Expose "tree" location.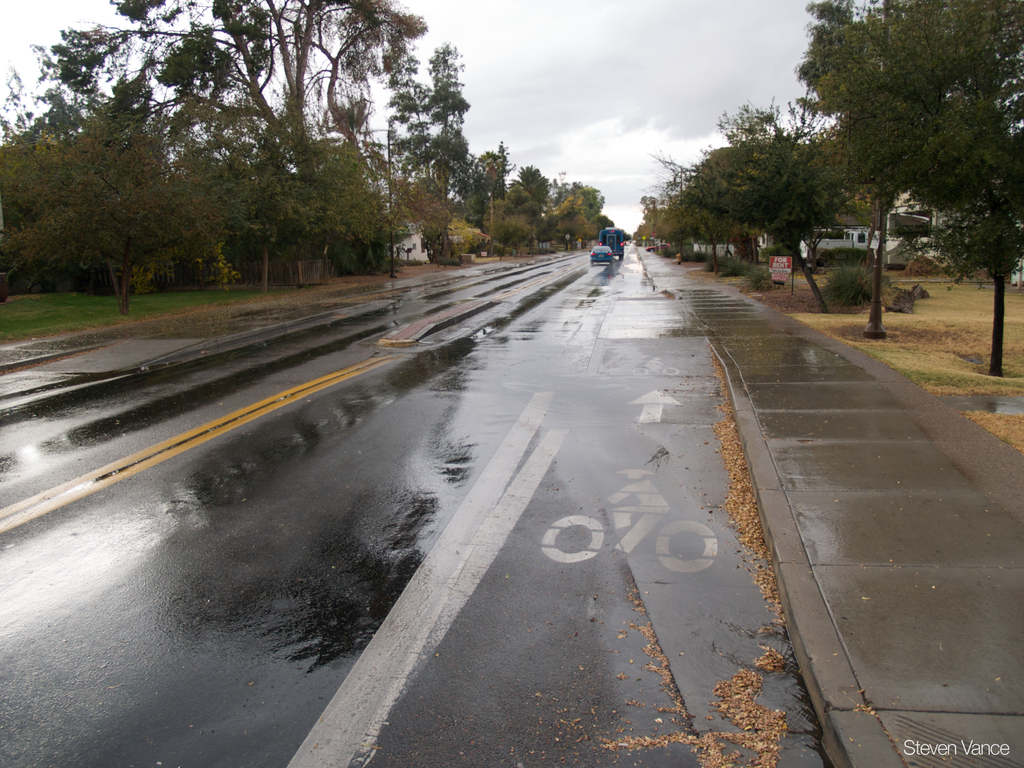
Exposed at detection(773, 20, 1012, 318).
